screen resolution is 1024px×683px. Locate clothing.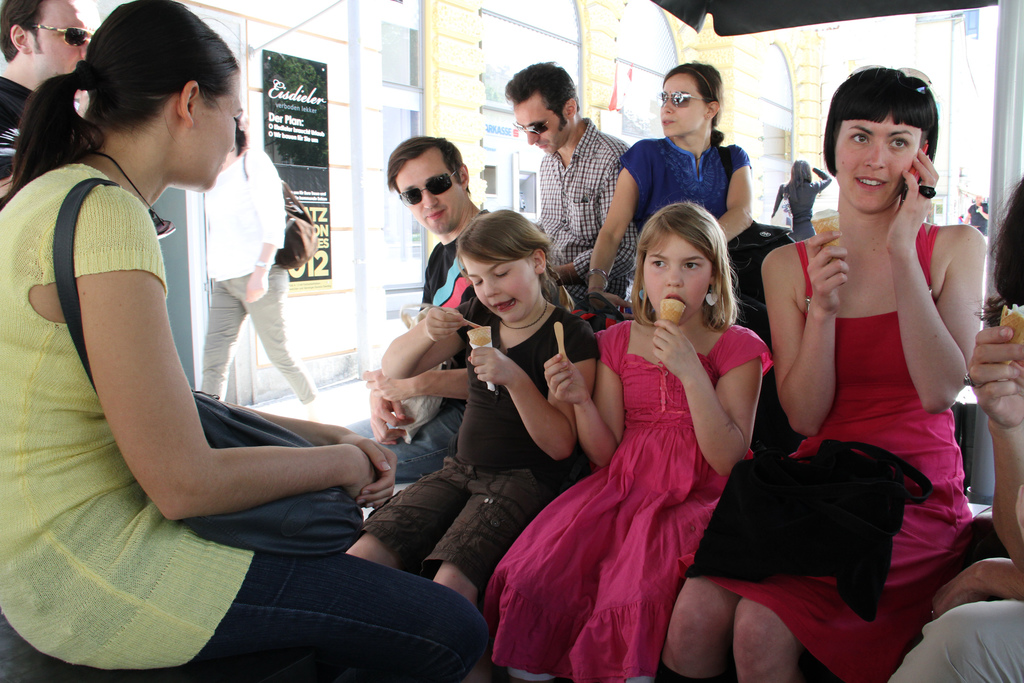
<bbox>0, 142, 502, 682</bbox>.
